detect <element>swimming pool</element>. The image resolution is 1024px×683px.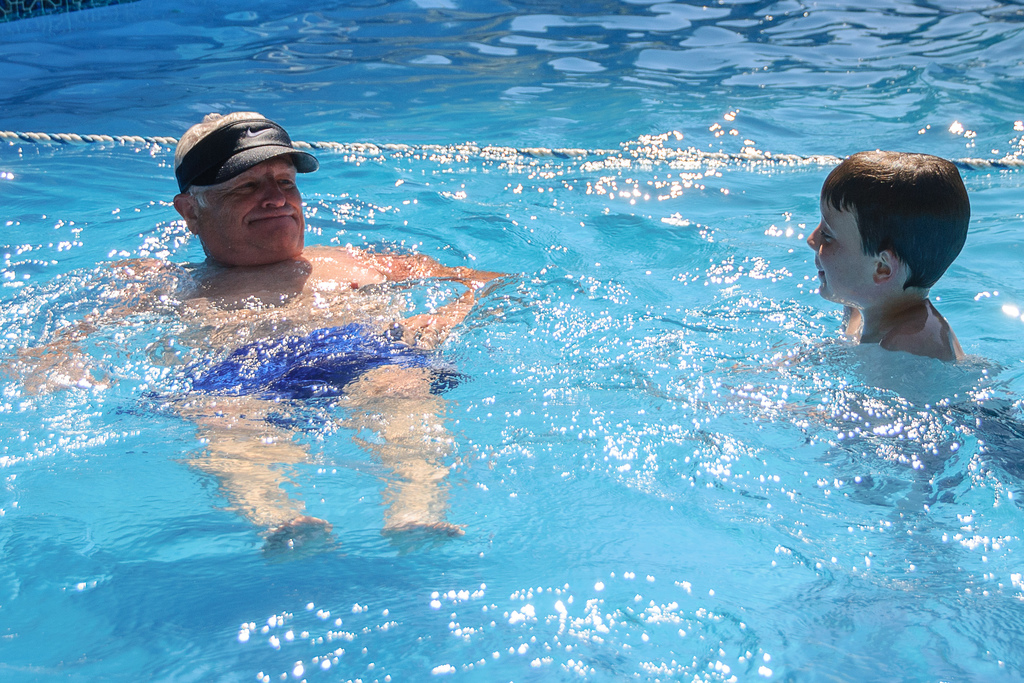
region(0, 0, 1023, 682).
